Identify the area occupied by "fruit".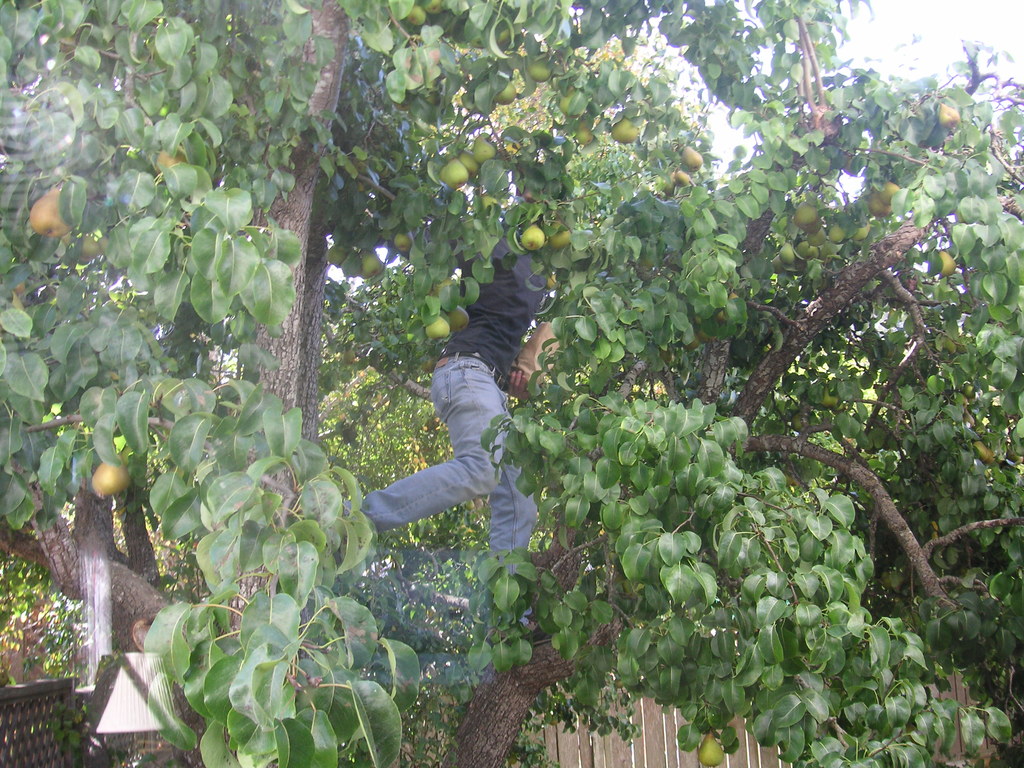
Area: bbox(406, 2, 429, 29).
